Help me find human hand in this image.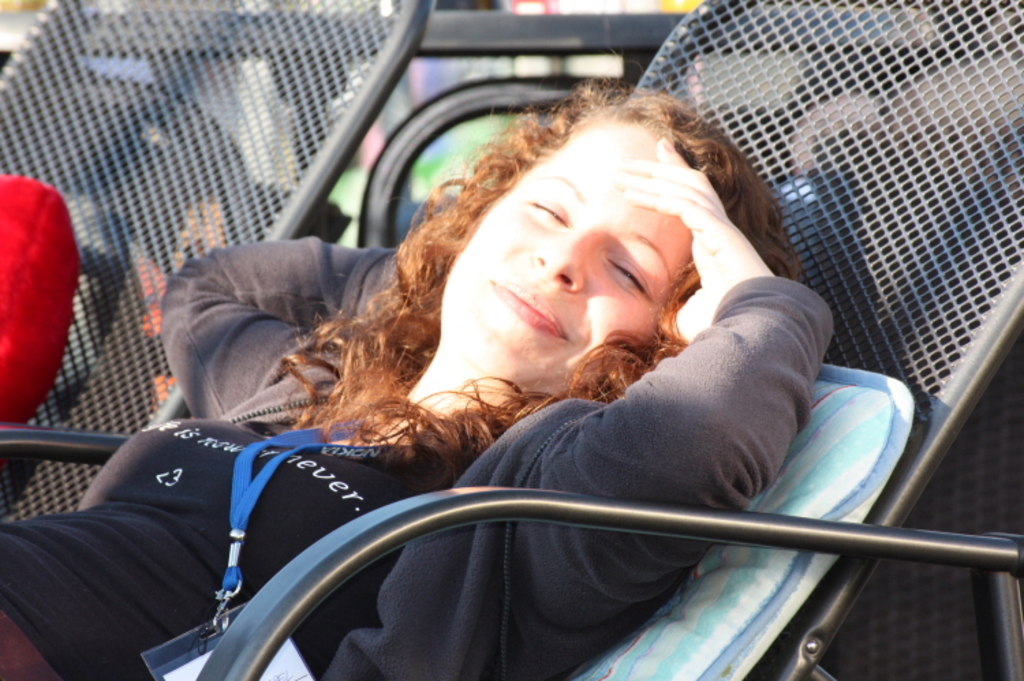
Found it: {"x1": 616, "y1": 138, "x2": 765, "y2": 334}.
